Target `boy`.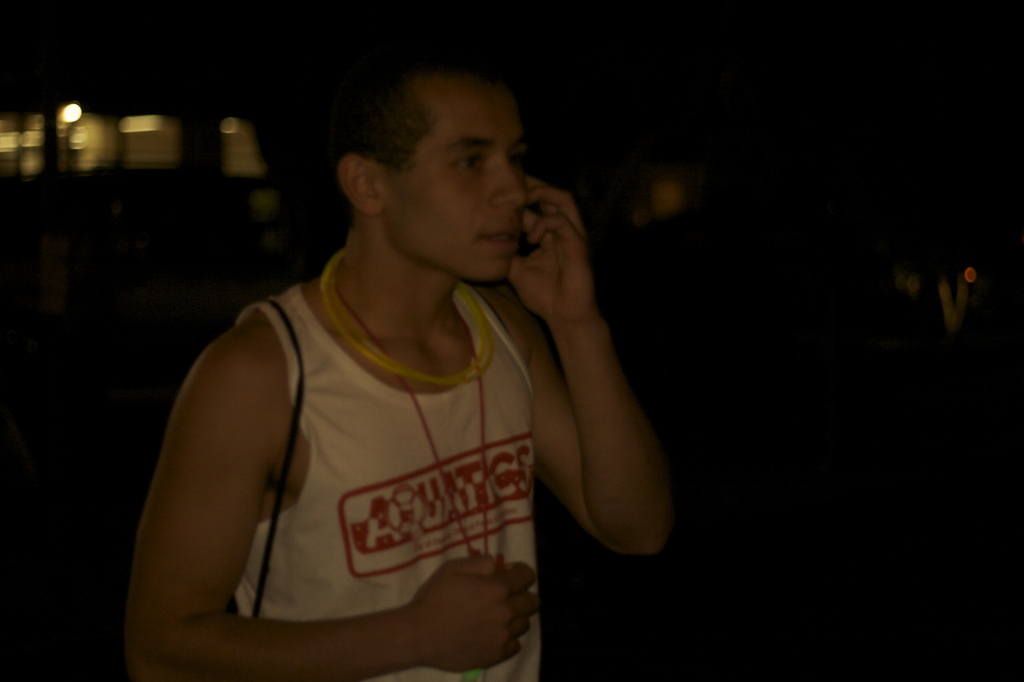
Target region: Rect(122, 30, 673, 678).
